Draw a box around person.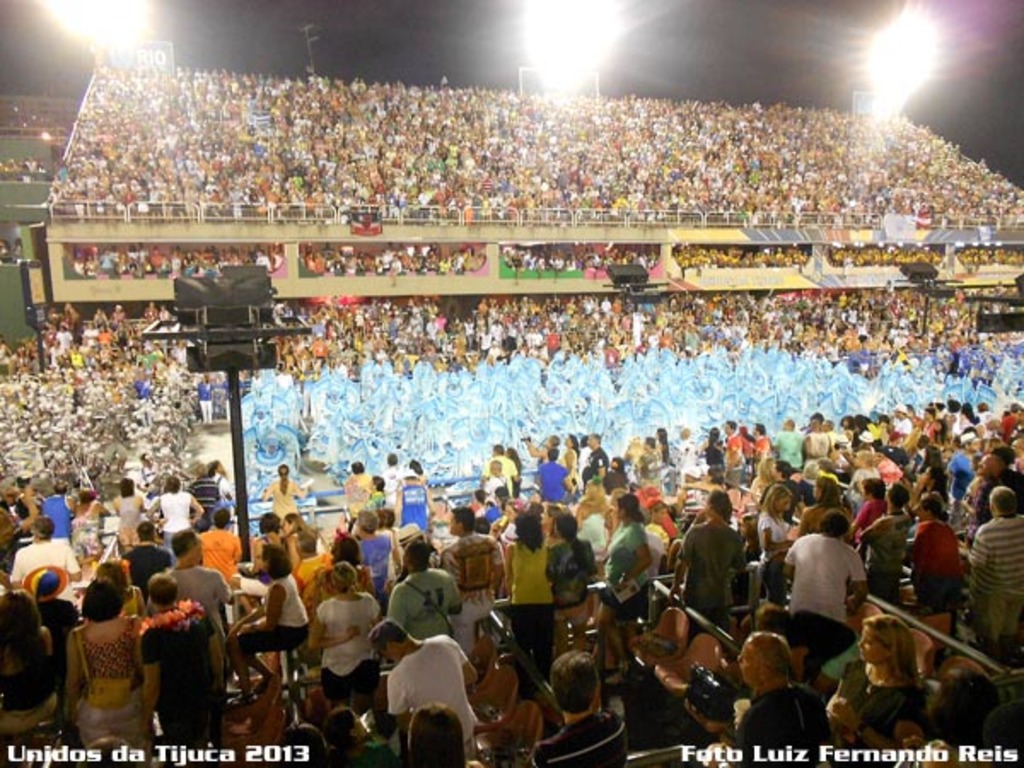
rect(541, 643, 635, 766).
